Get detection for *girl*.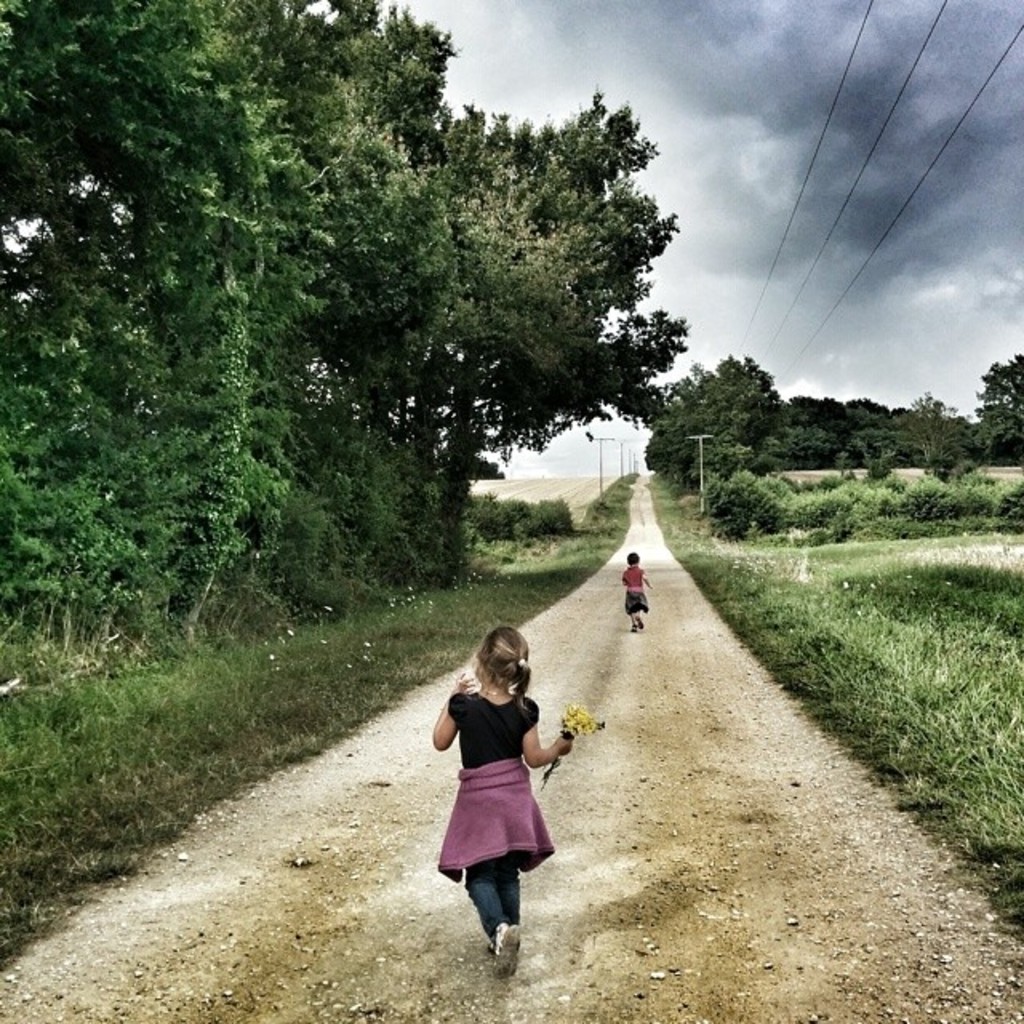
Detection: <region>432, 629, 574, 978</region>.
